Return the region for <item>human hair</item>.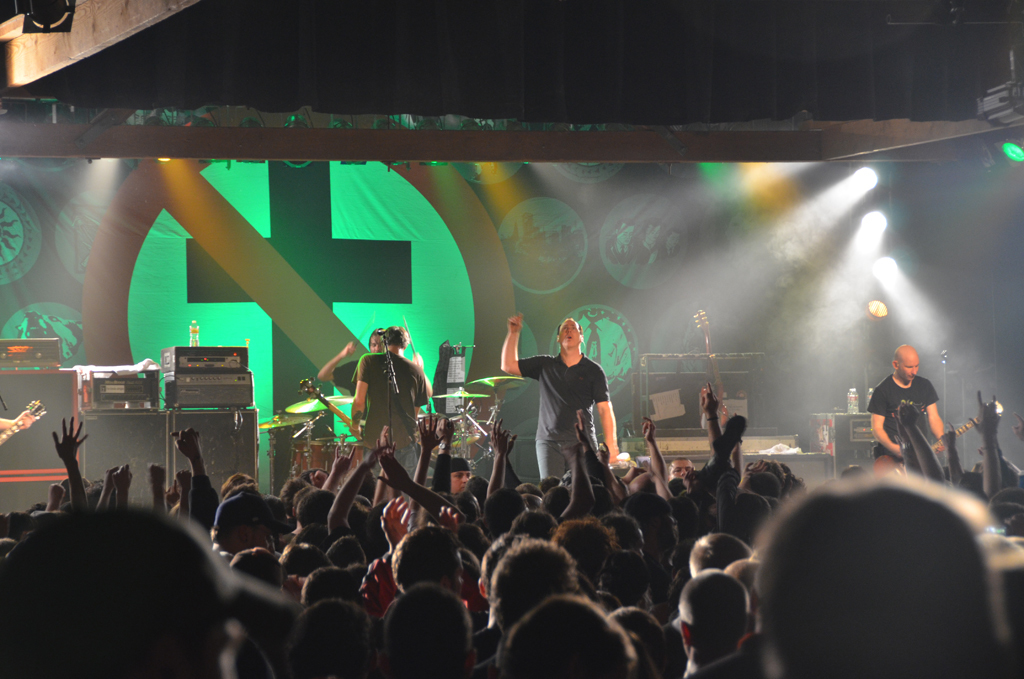
rect(0, 503, 231, 678).
